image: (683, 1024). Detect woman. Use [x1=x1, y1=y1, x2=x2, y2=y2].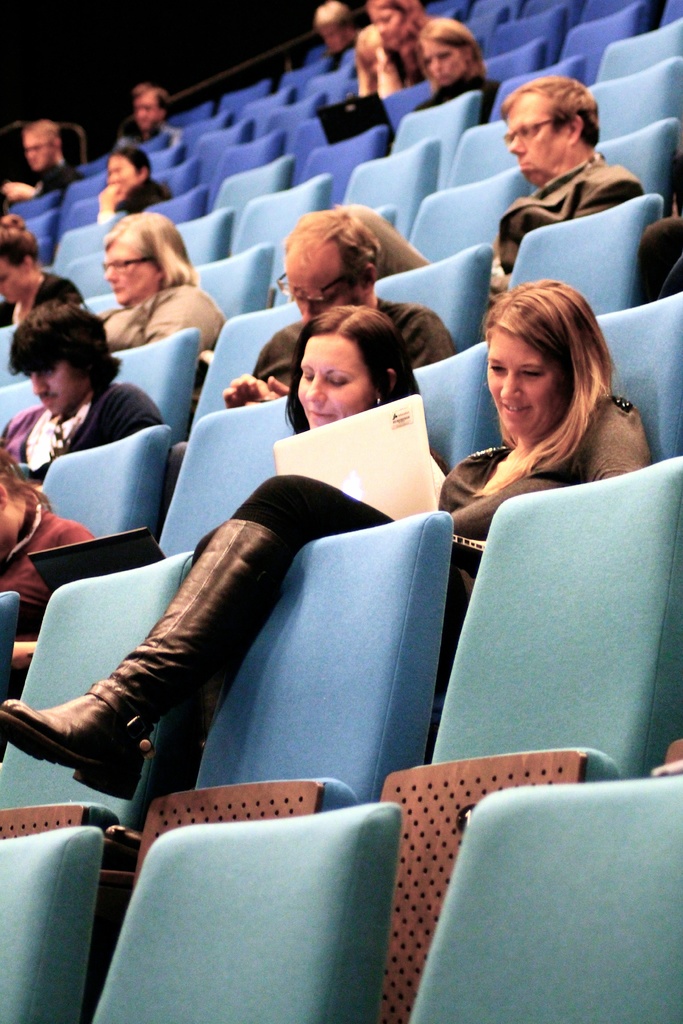
[x1=413, y1=12, x2=504, y2=127].
